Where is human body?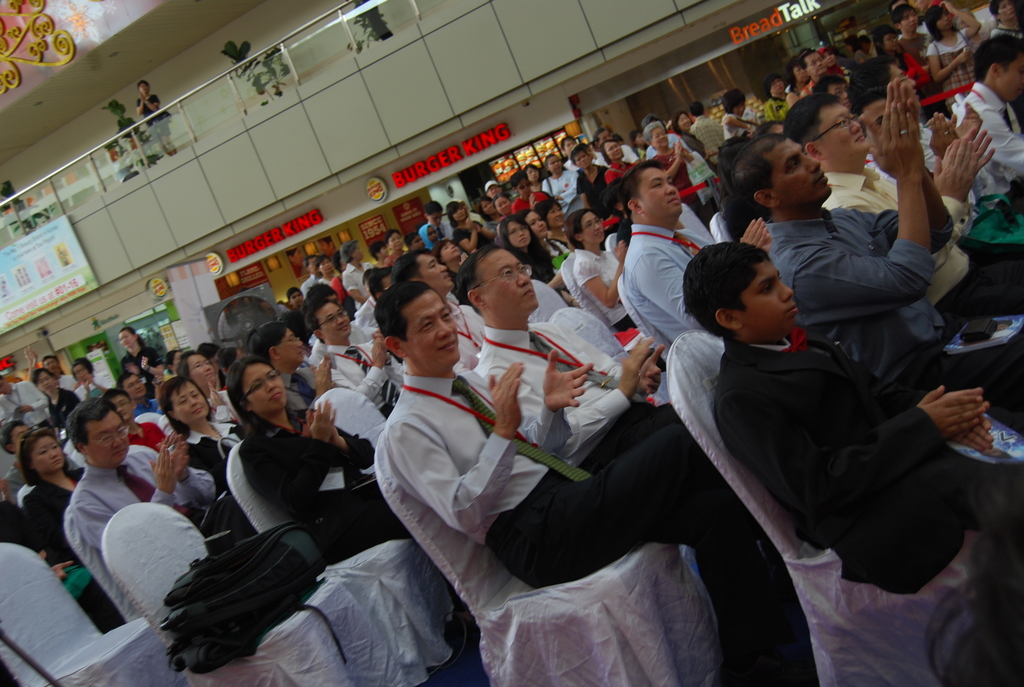
left=136, top=93, right=177, bottom=155.
